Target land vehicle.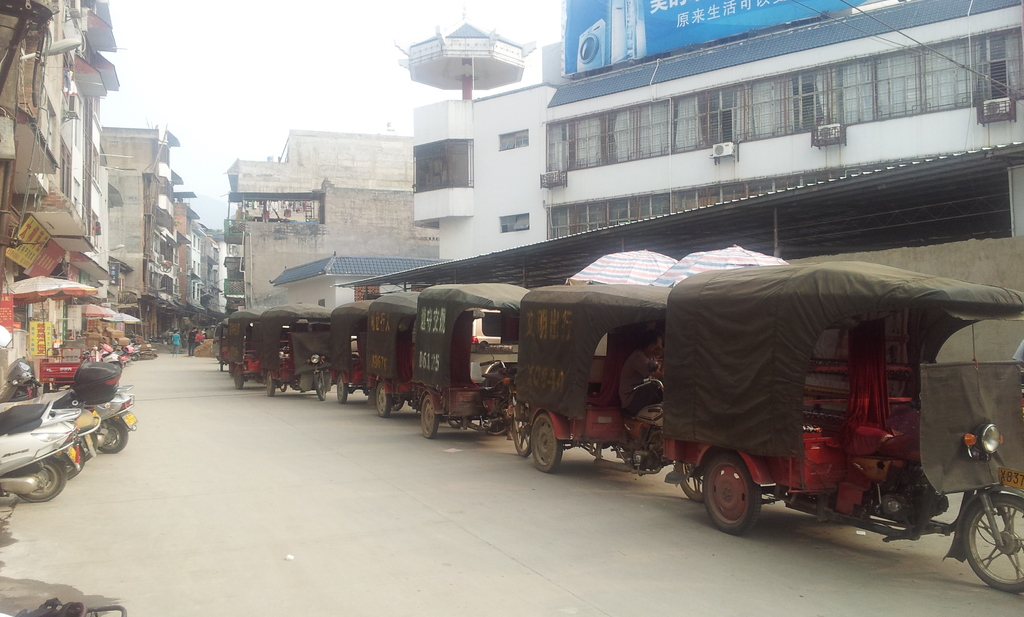
Target region: detection(410, 282, 532, 458).
